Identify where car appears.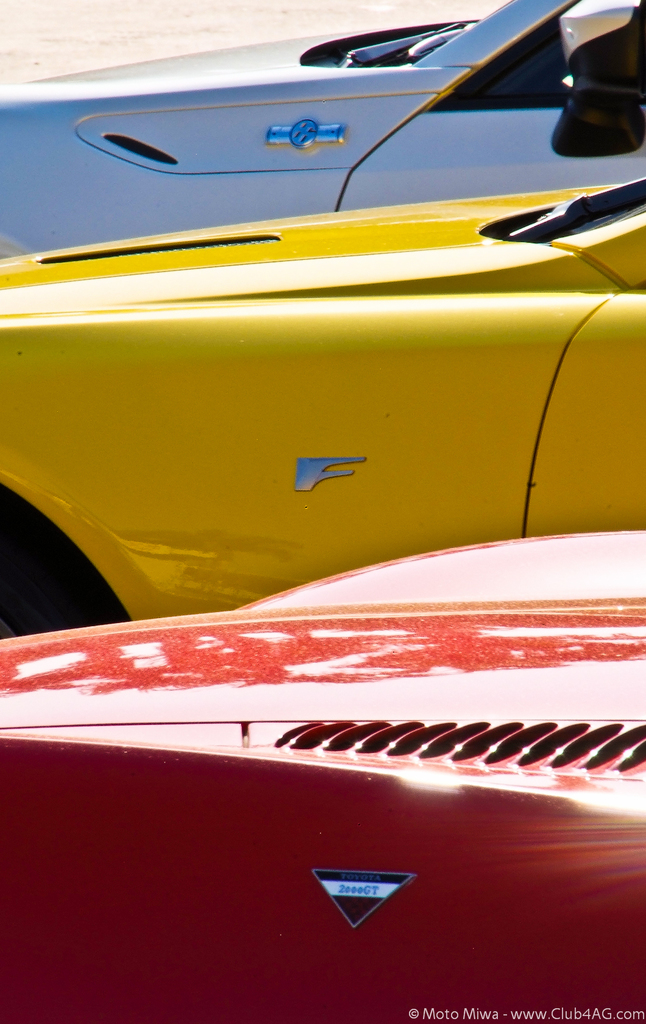
Appears at bbox=[0, 0, 645, 257].
